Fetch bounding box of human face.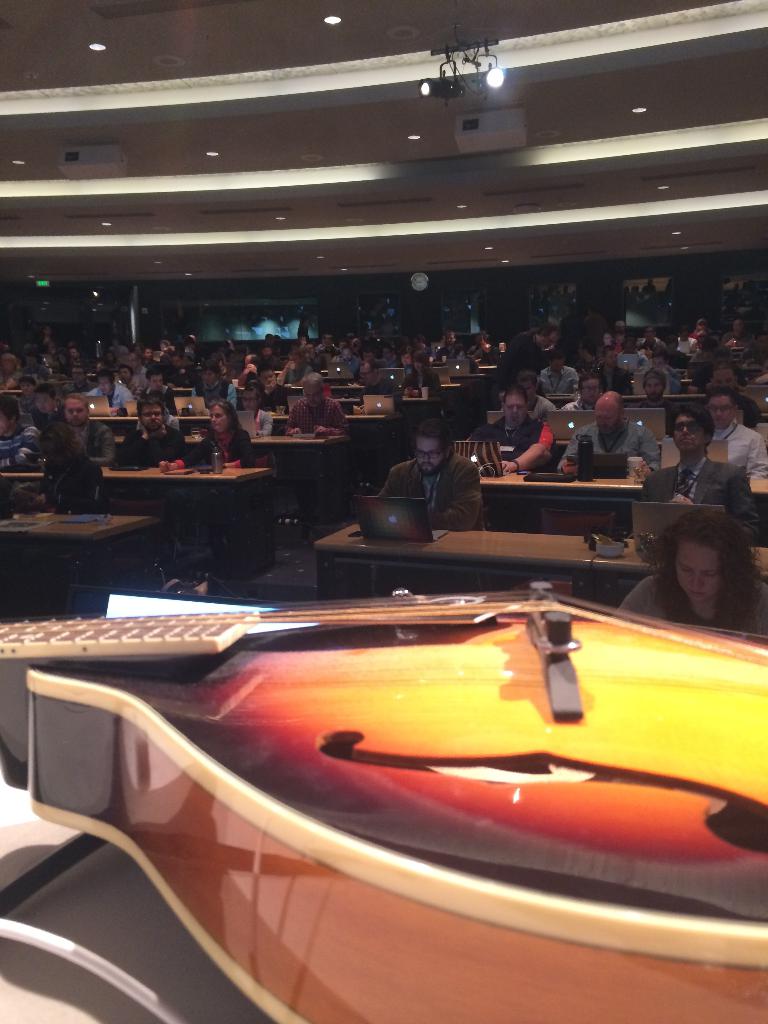
Bbox: (143, 405, 162, 433).
